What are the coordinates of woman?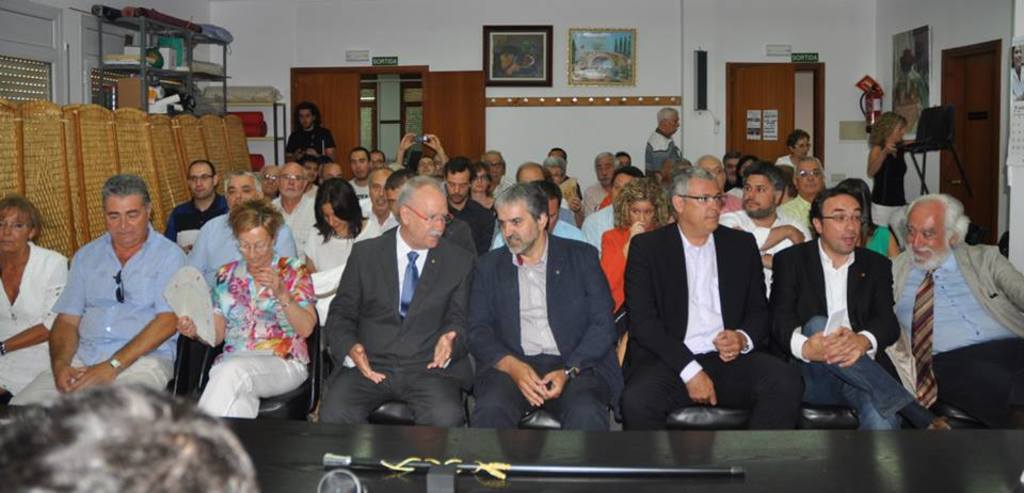
{"x1": 836, "y1": 177, "x2": 903, "y2": 264}.
